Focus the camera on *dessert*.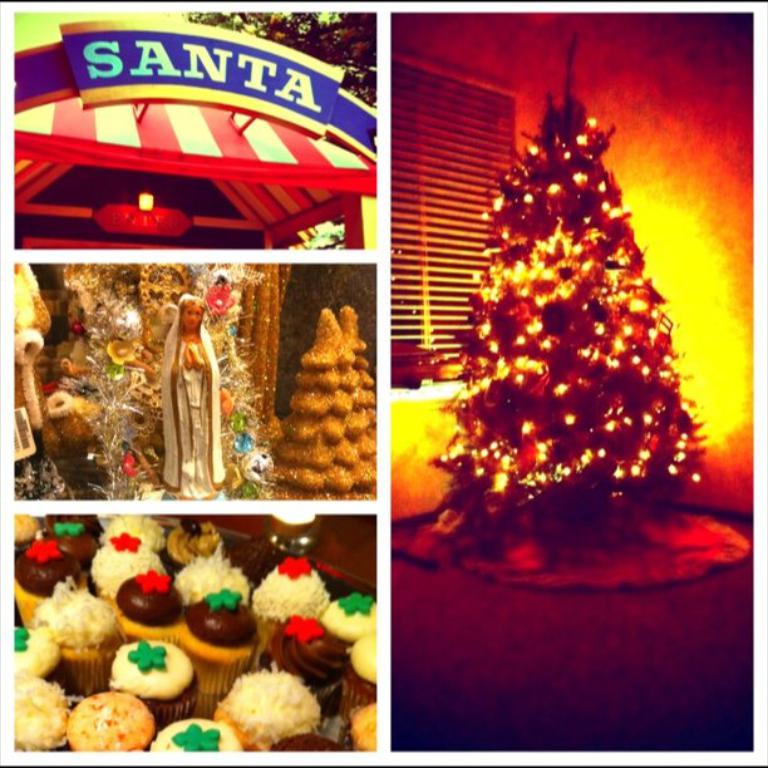
Focus region: x1=11, y1=670, x2=73, y2=745.
